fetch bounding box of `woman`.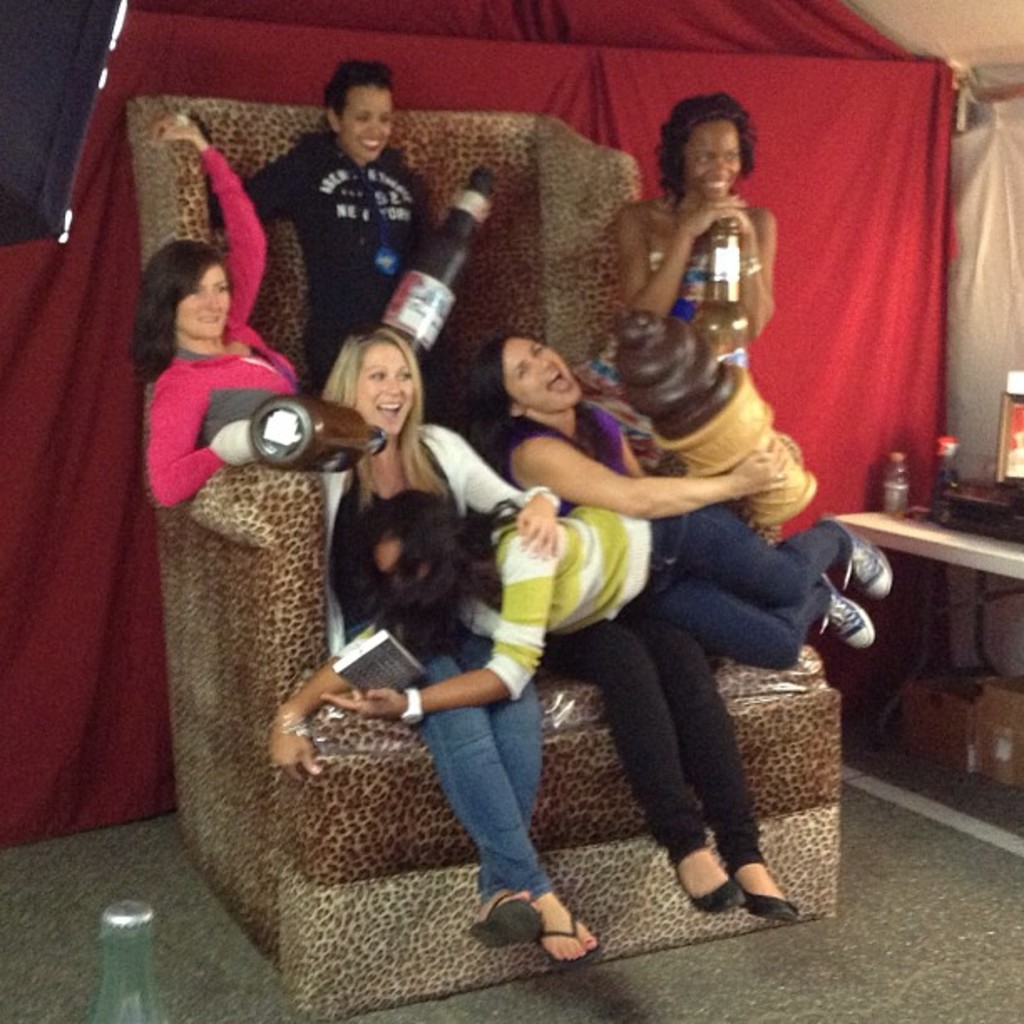
Bbox: 311:325:606:970.
